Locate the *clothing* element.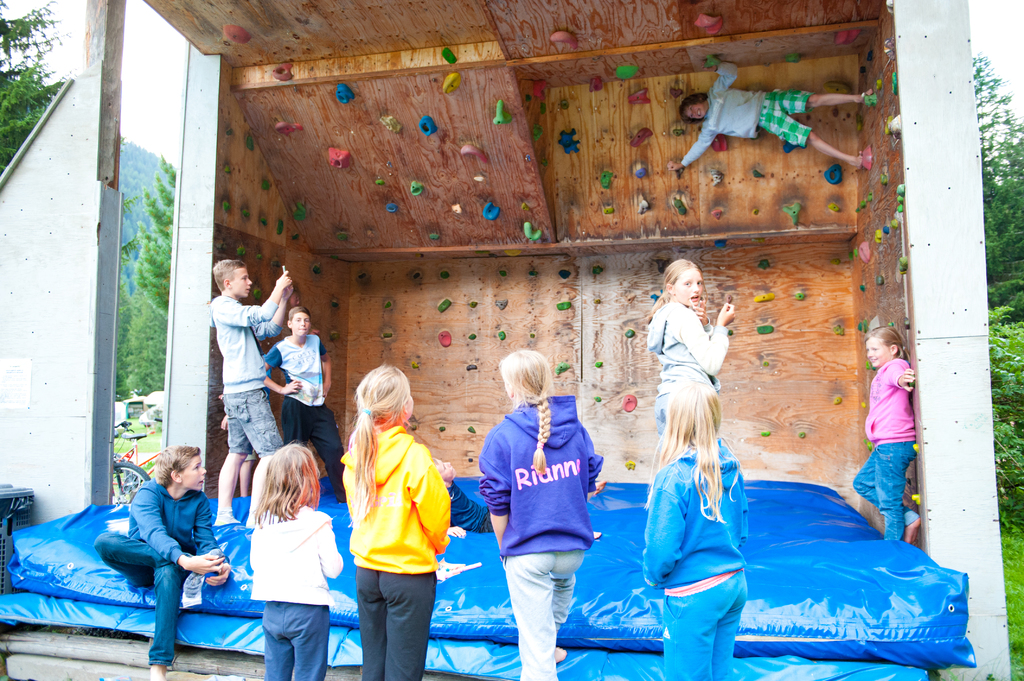
Element bbox: [left=680, top=53, right=824, bottom=167].
